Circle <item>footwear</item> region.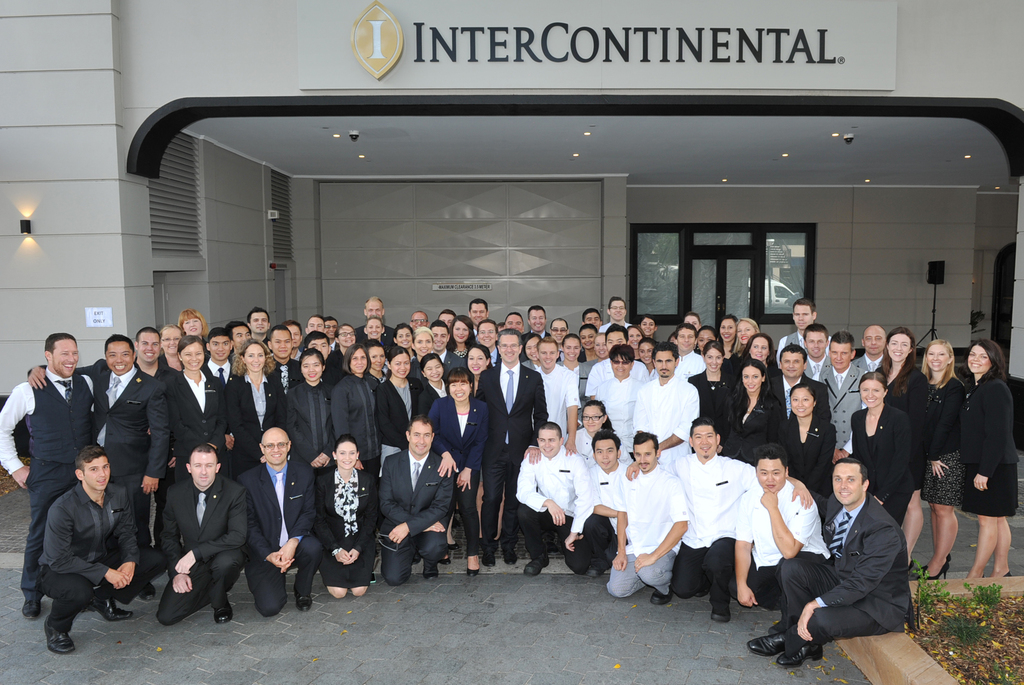
Region: 87, 583, 132, 622.
